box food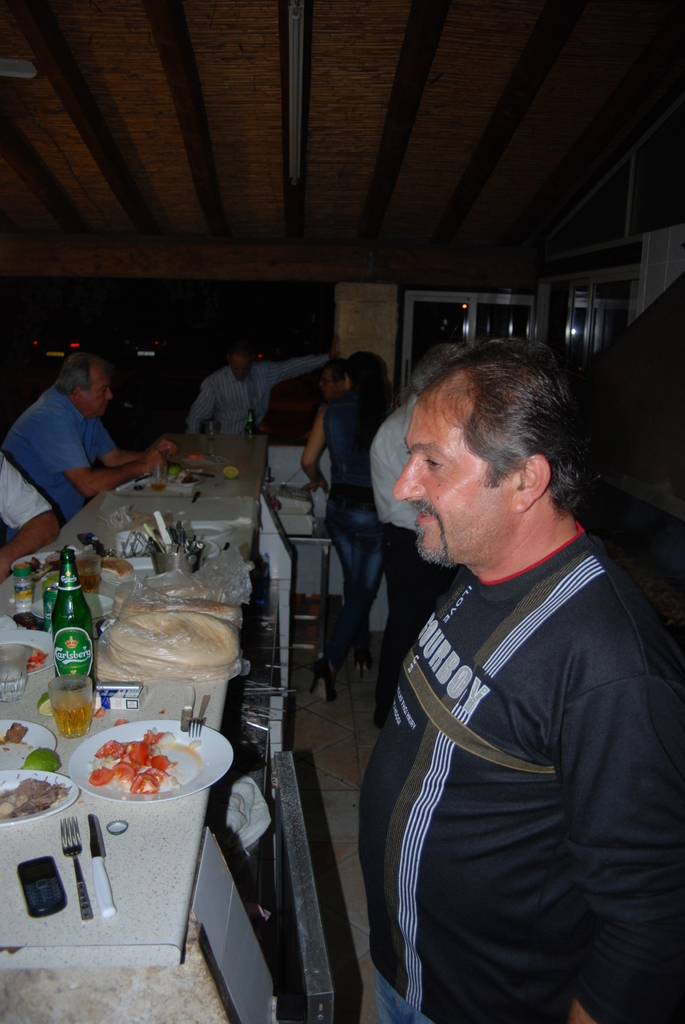
<region>0, 778, 67, 821</region>
